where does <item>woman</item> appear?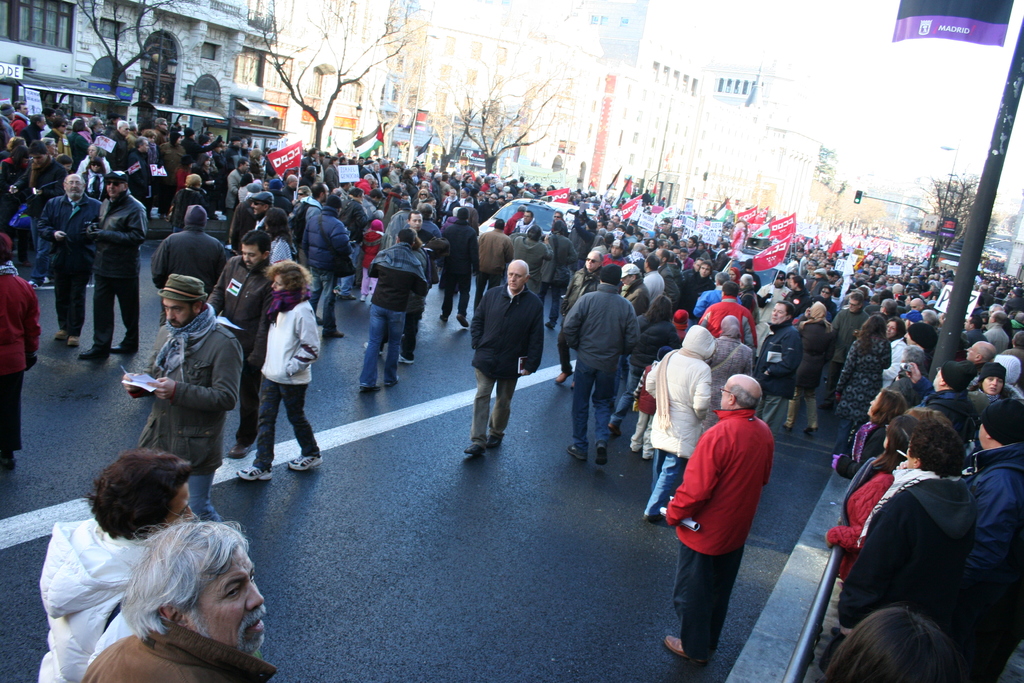
Appears at rect(819, 411, 920, 599).
